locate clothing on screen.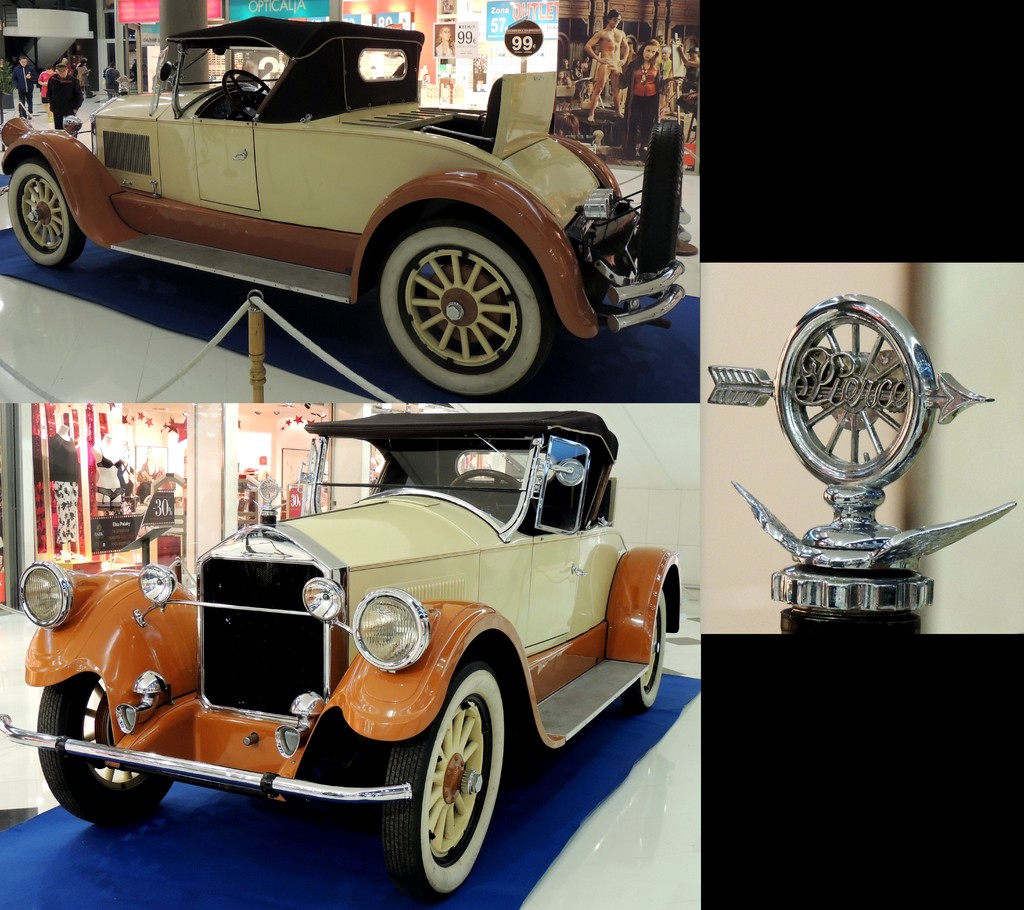
On screen at [683,60,697,112].
